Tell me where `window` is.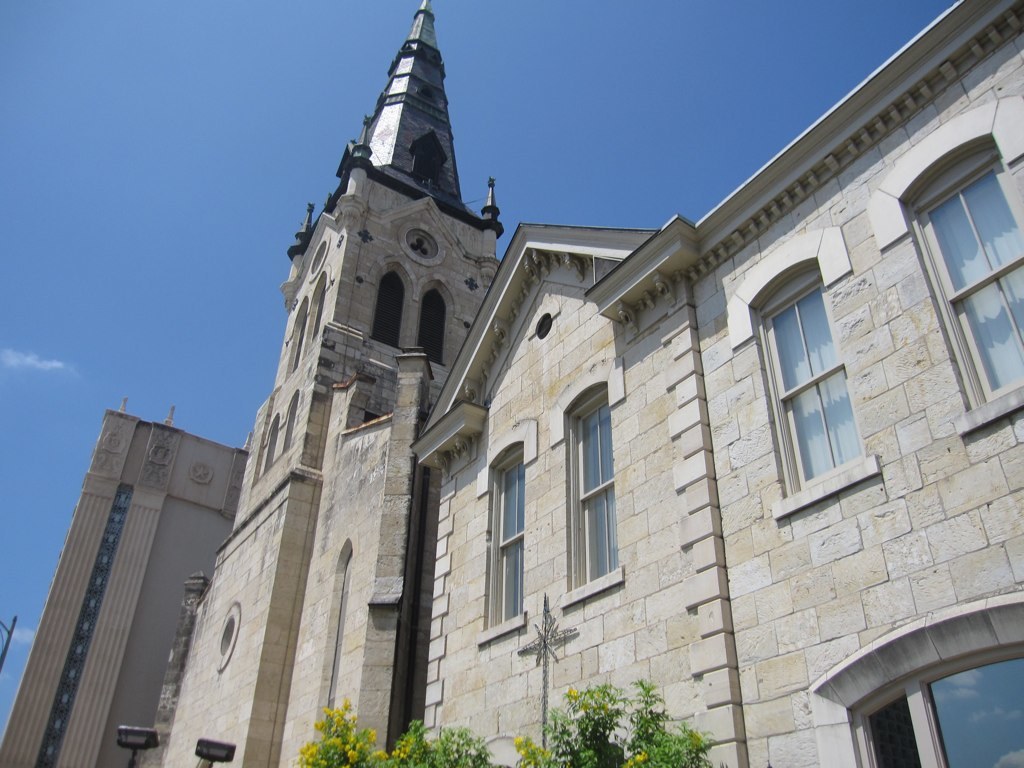
`window` is at <box>257,392,301,471</box>.
